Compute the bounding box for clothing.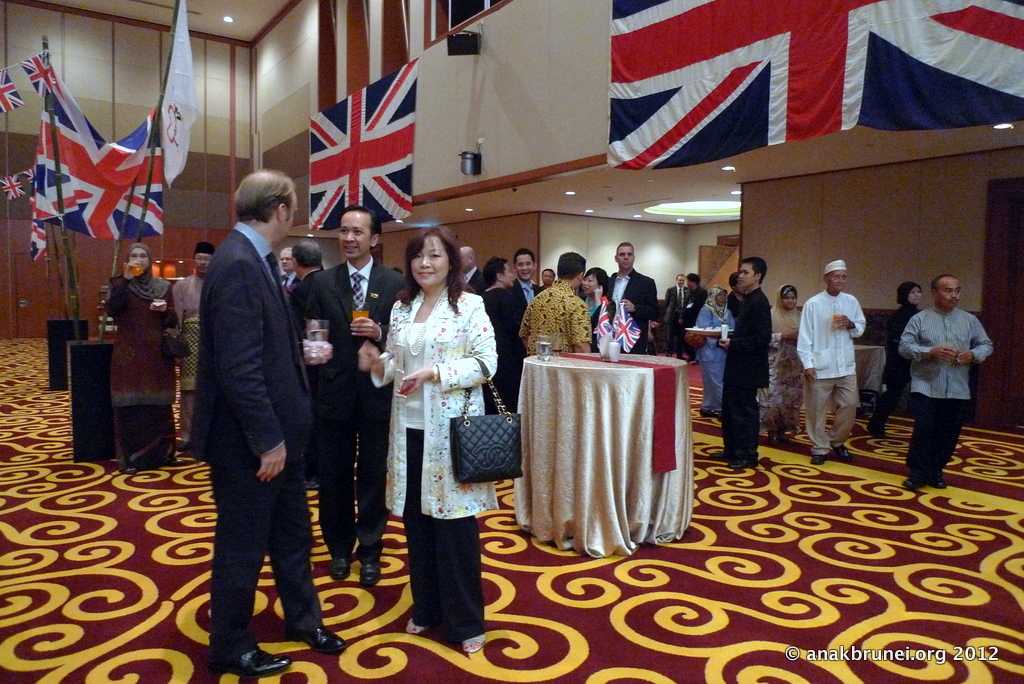
bbox(370, 279, 502, 634).
